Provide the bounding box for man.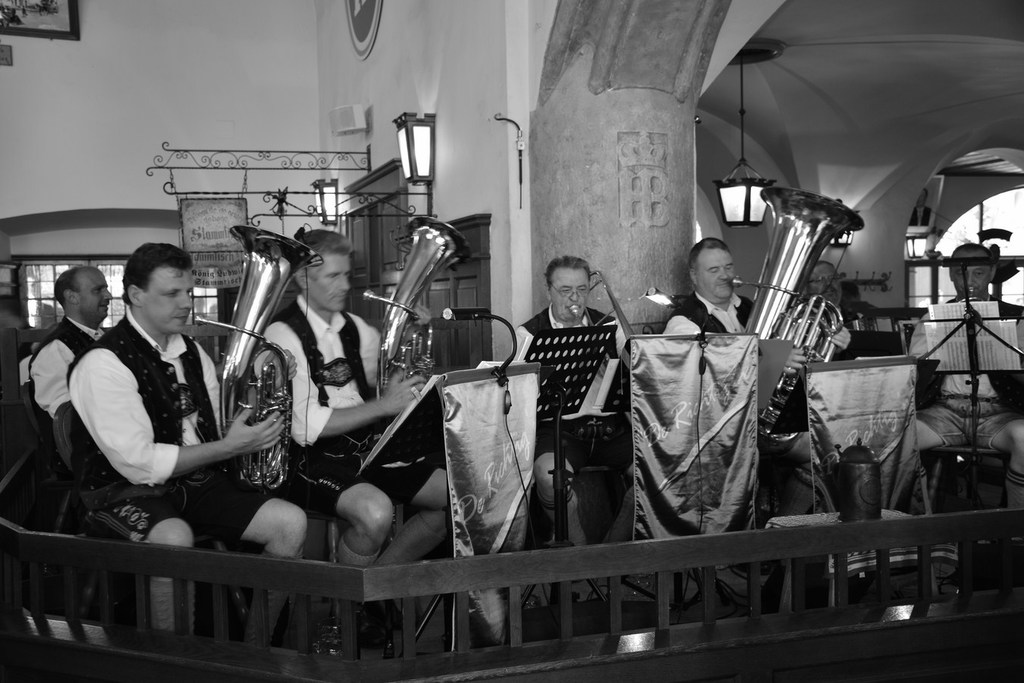
BBox(49, 251, 279, 596).
